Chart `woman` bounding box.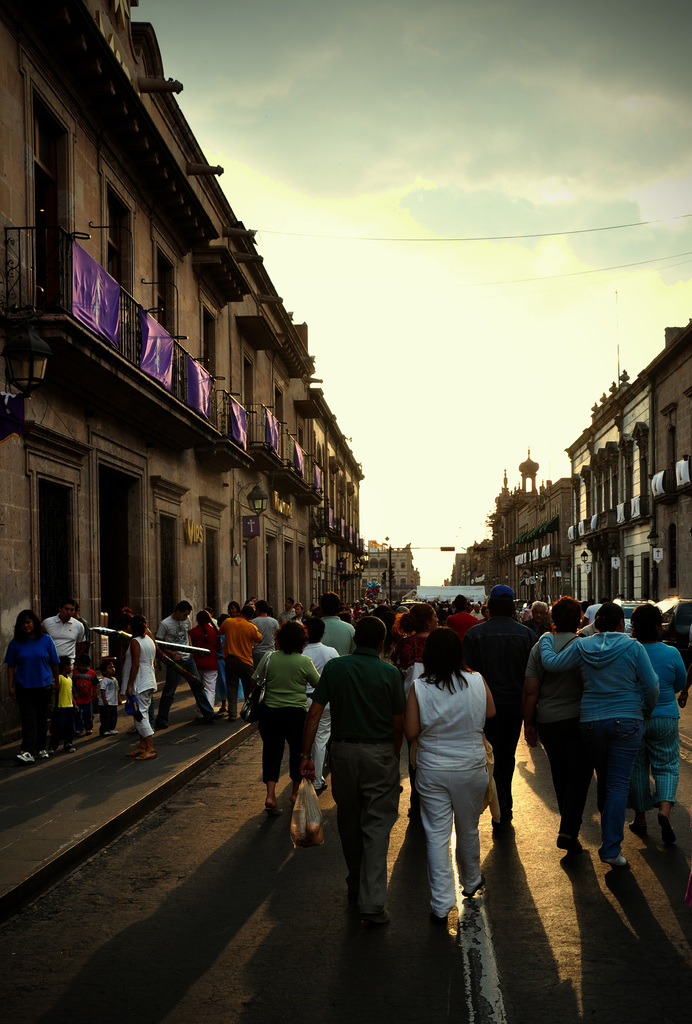
Charted: (left=410, top=609, right=515, bottom=945).
